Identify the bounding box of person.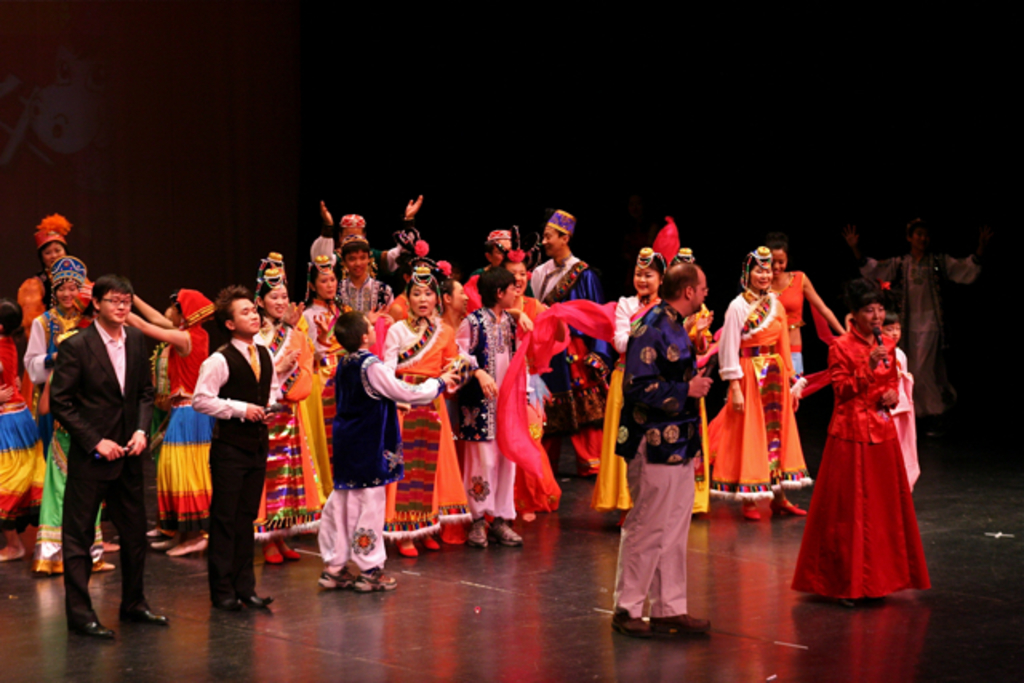
{"left": 322, "top": 310, "right": 458, "bottom": 597}.
